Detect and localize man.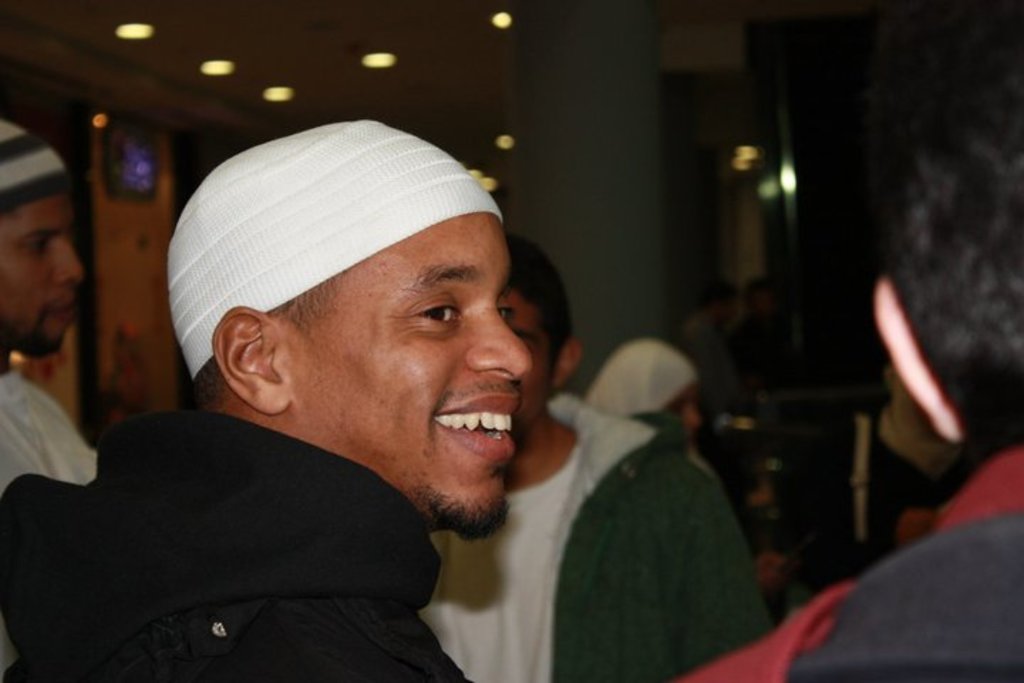
Localized at [411, 232, 774, 682].
